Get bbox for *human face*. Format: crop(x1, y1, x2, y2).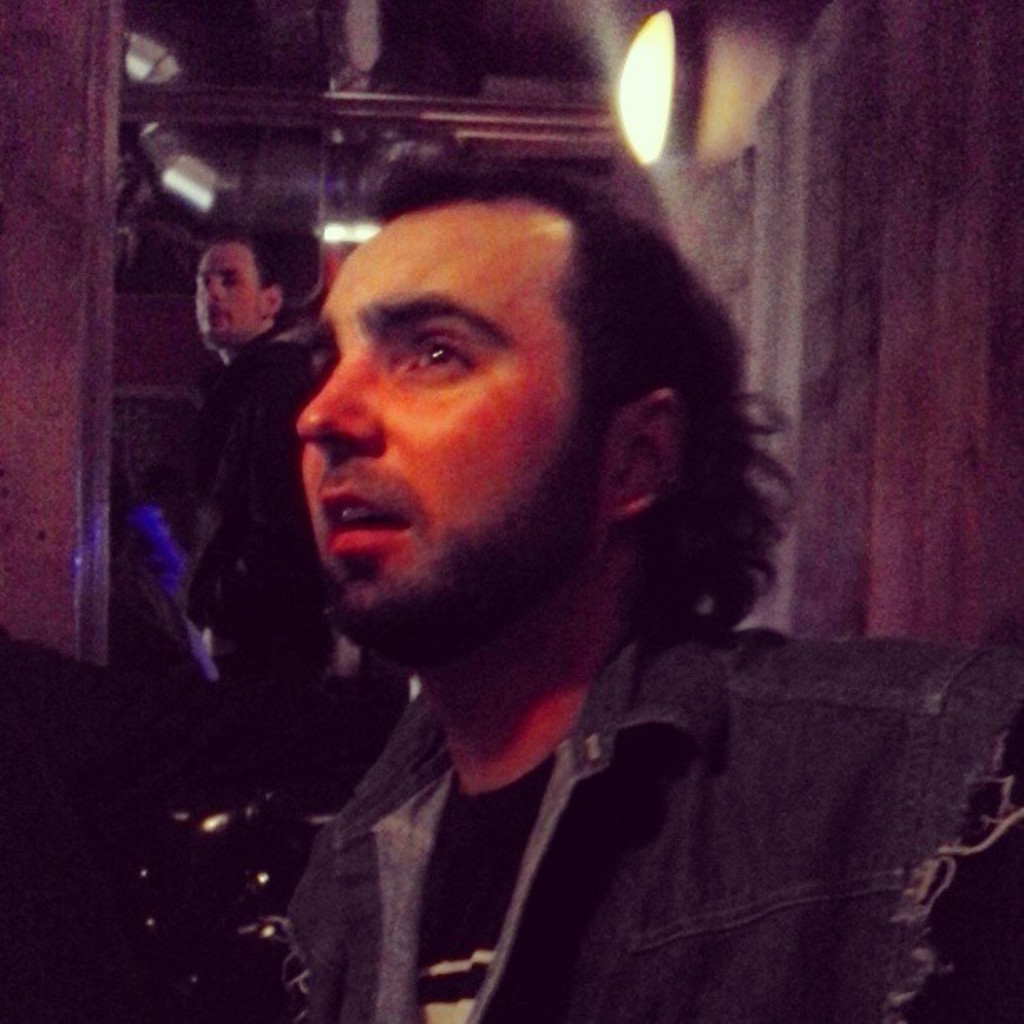
crop(191, 246, 264, 345).
